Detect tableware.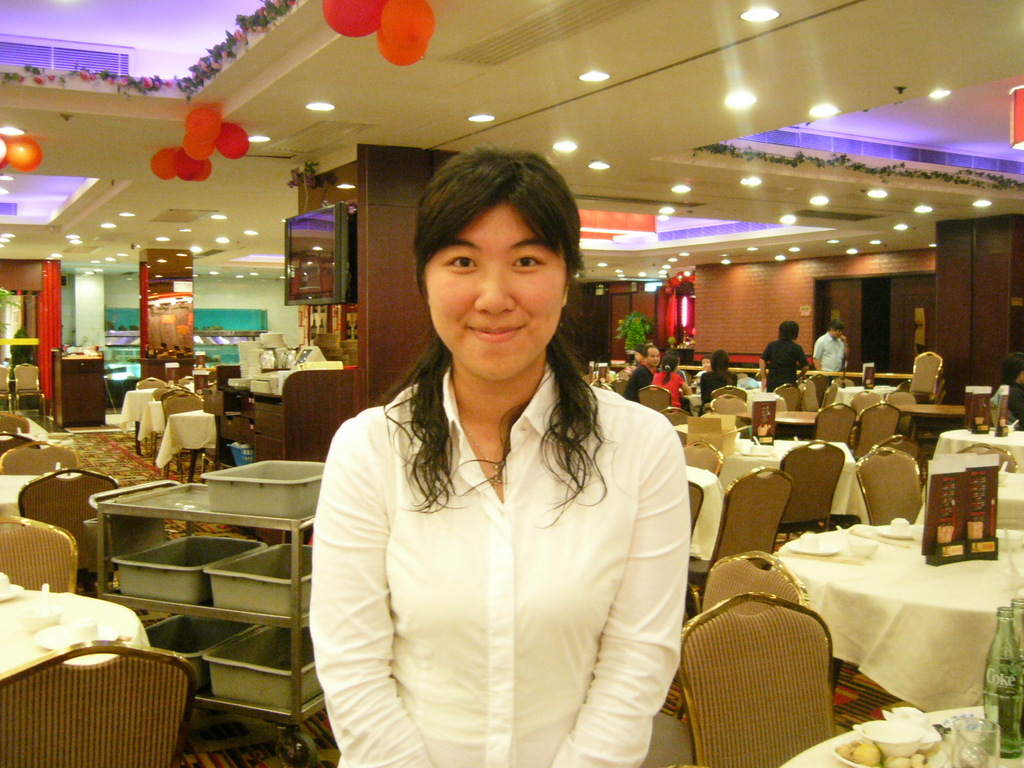
Detected at {"left": 948, "top": 717, "right": 997, "bottom": 767}.
